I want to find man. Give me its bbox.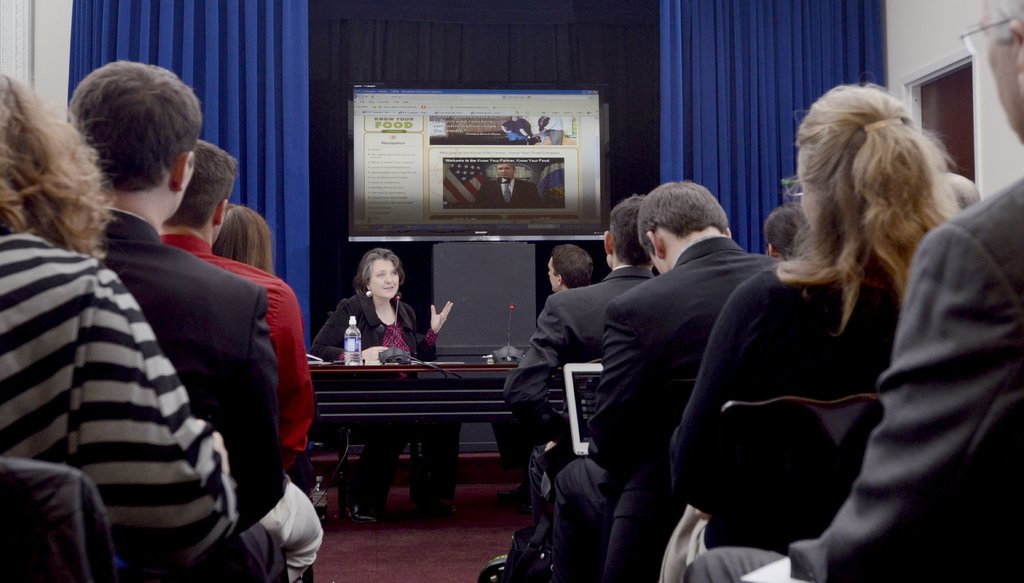
(x1=544, y1=180, x2=787, y2=582).
